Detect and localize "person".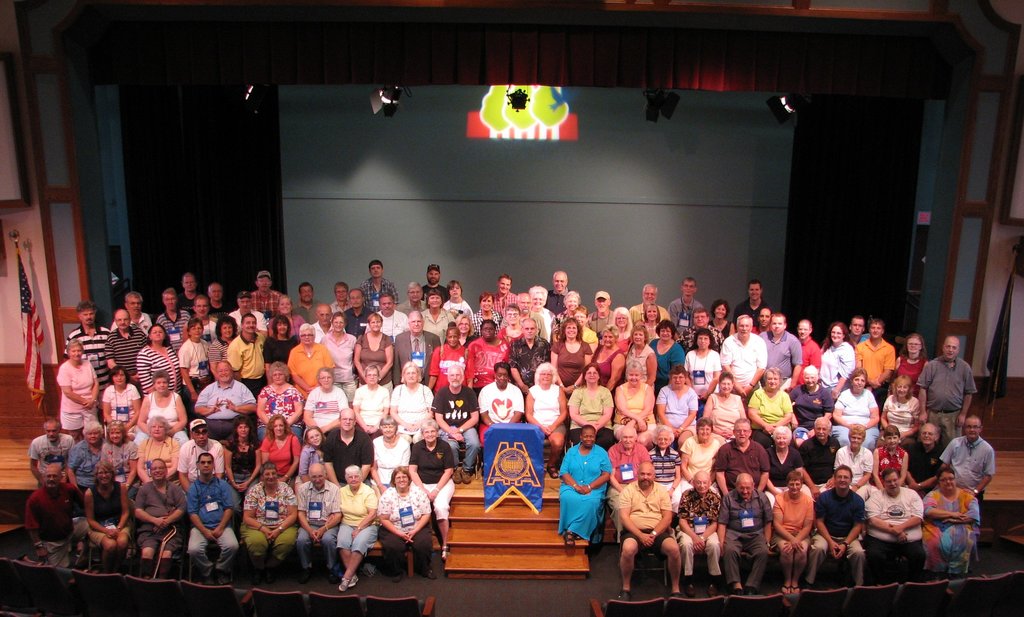
Localized at bbox=[821, 322, 855, 402].
